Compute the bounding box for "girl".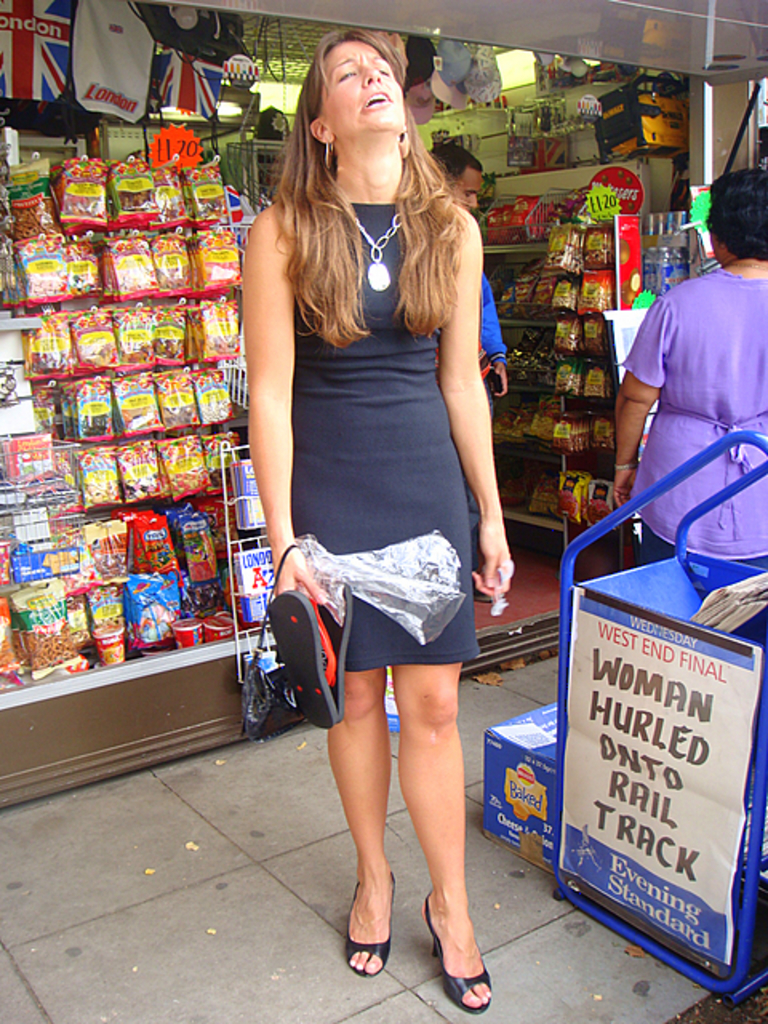
(251,22,517,1014).
